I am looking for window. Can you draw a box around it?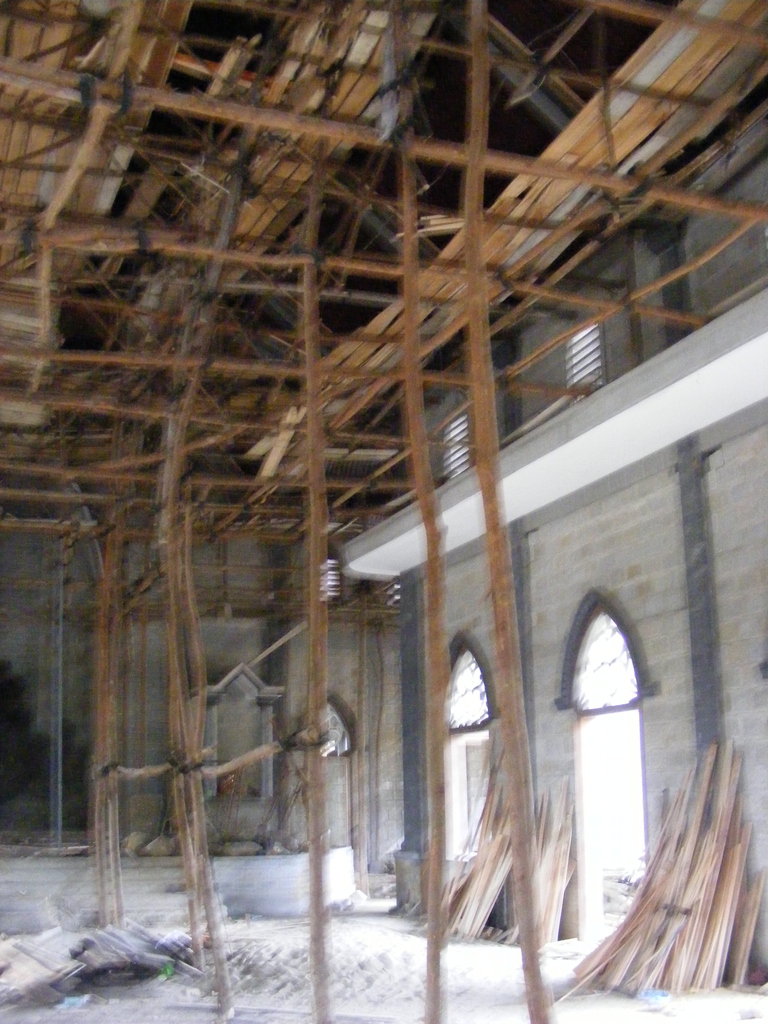
Sure, the bounding box is x1=317, y1=705, x2=349, y2=760.
